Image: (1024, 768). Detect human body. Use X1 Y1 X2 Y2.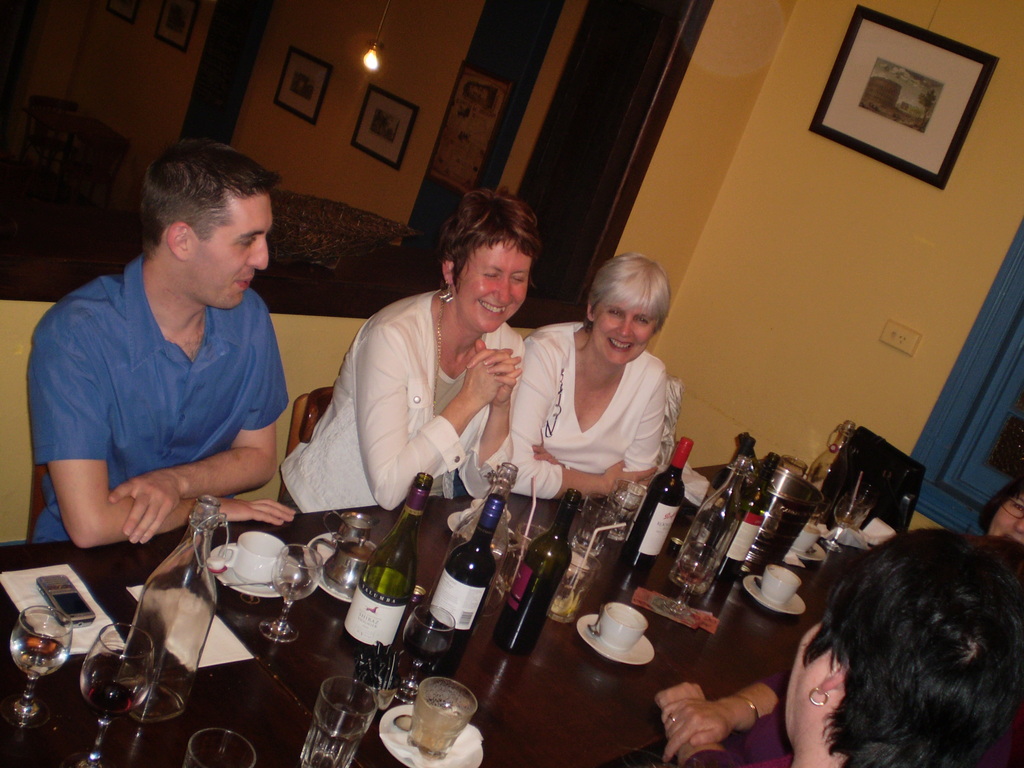
276 287 525 521.
